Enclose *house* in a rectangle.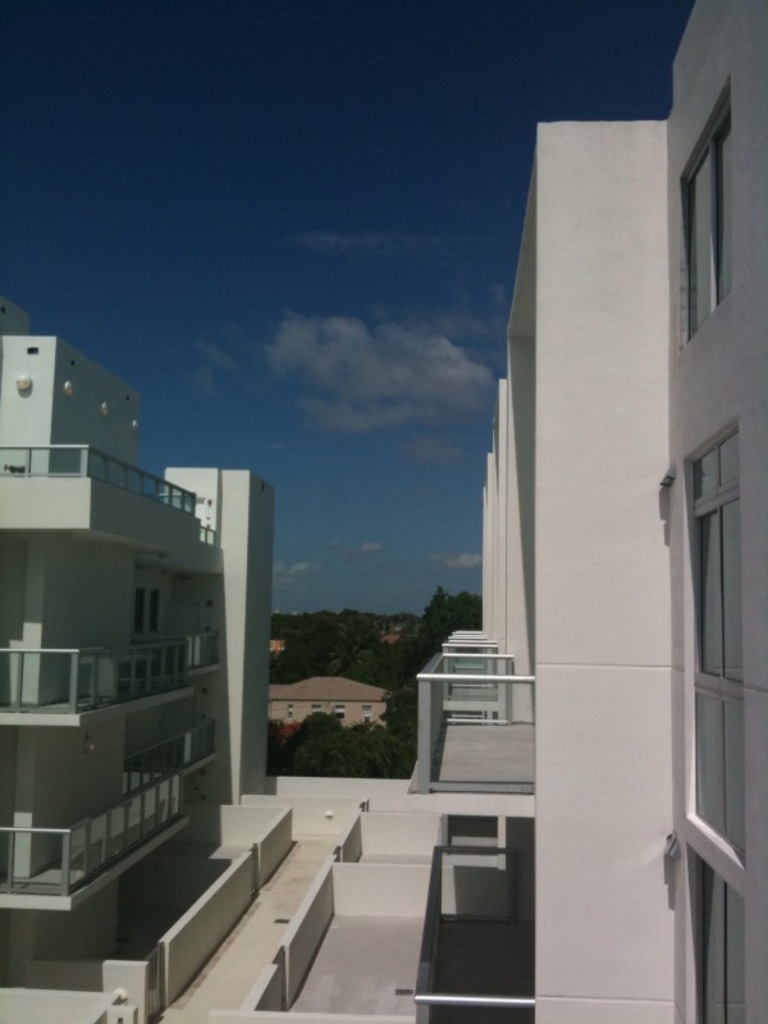
select_region(402, 0, 767, 1023).
